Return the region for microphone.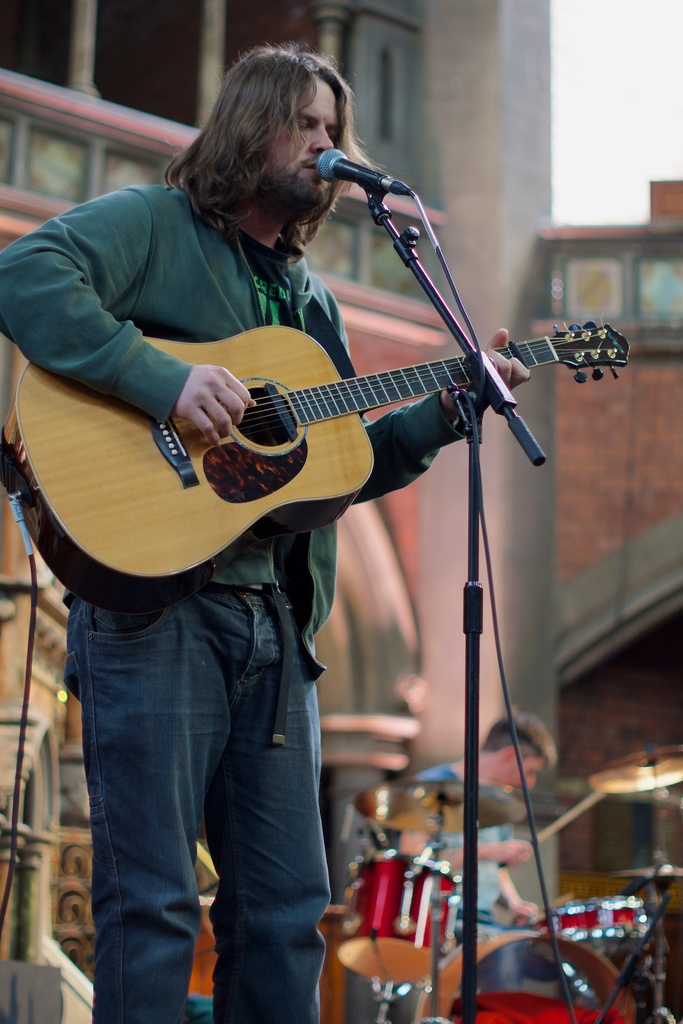
pyautogui.locateOnScreen(300, 136, 420, 200).
